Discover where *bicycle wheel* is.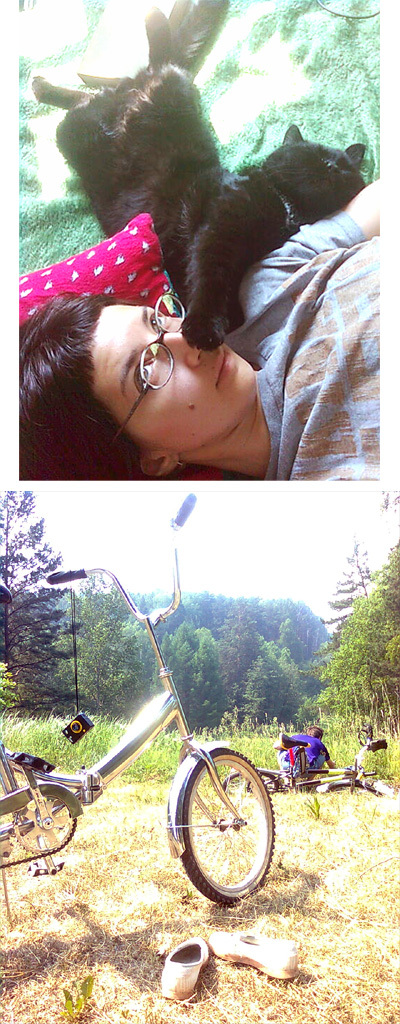
Discovered at (166, 752, 269, 908).
